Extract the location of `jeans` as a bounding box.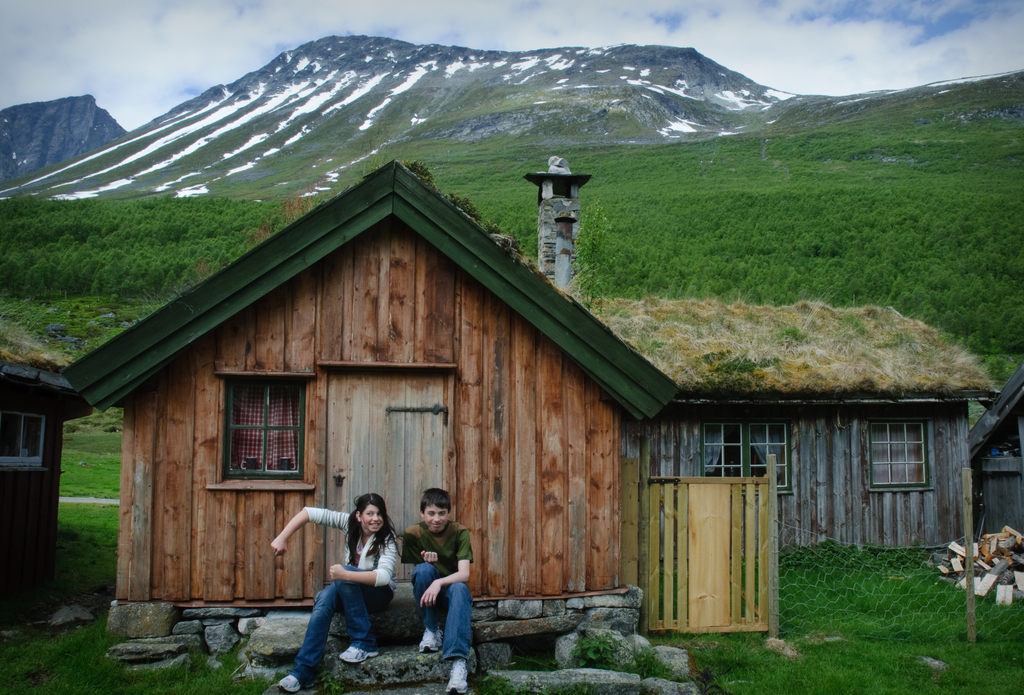
<box>413,556,477,666</box>.
